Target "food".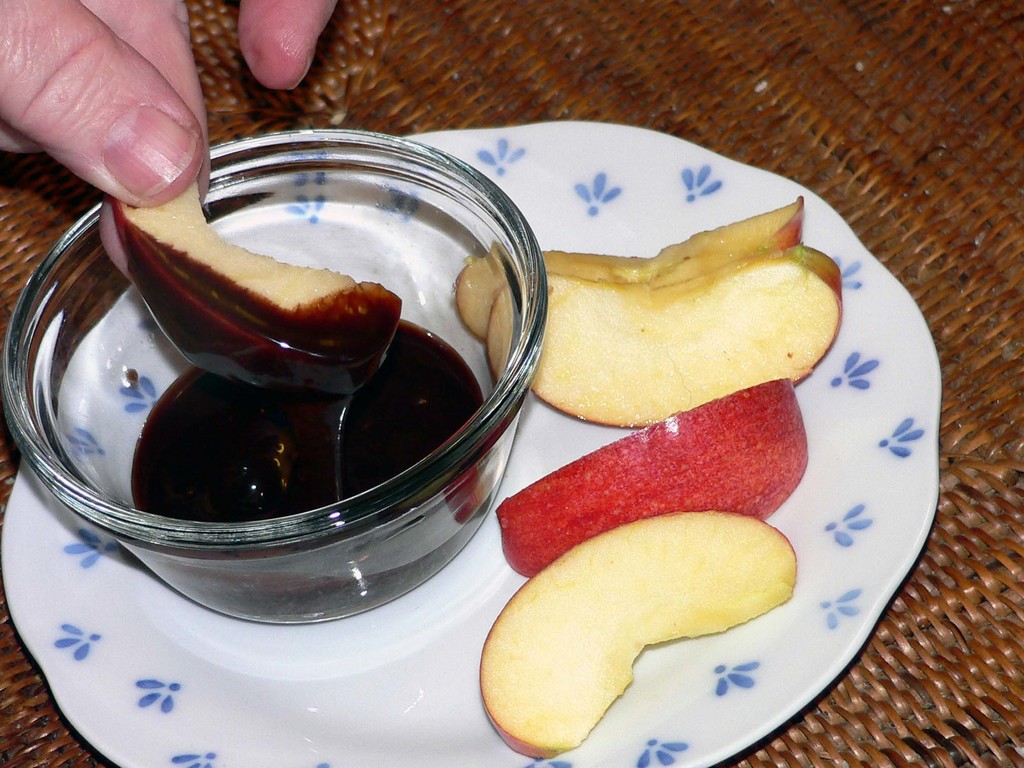
Target region: 452:194:806:343.
